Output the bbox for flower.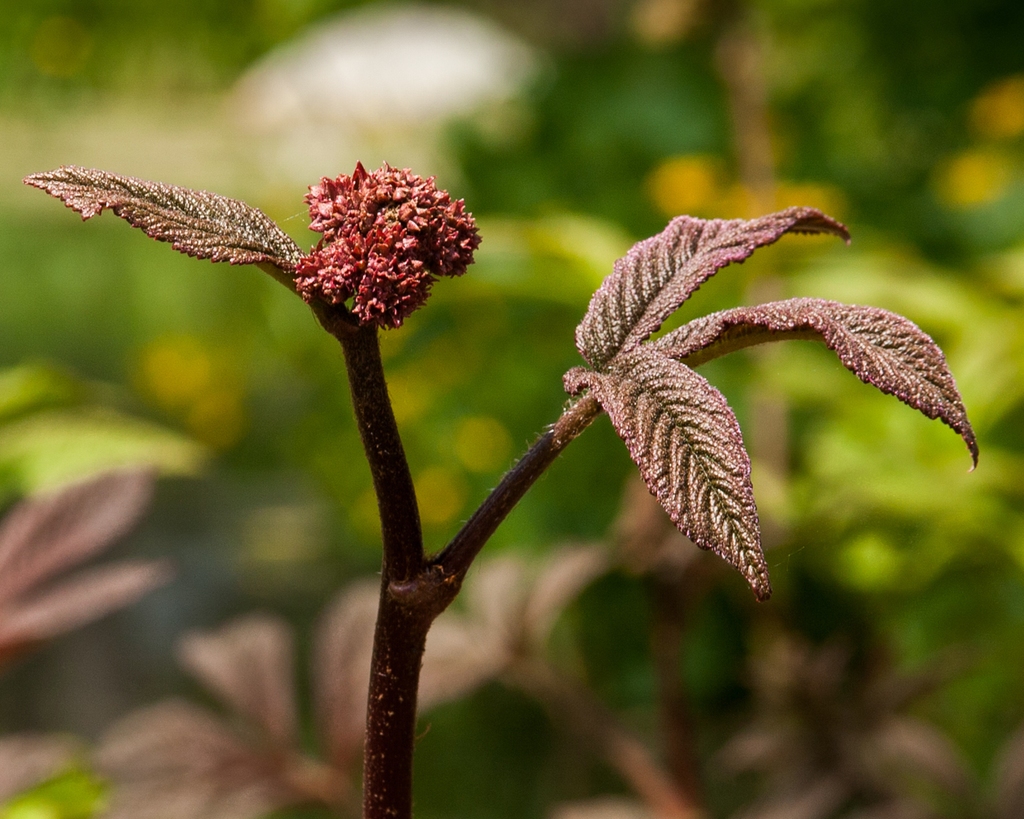
{"left": 273, "top": 147, "right": 477, "bottom": 330}.
